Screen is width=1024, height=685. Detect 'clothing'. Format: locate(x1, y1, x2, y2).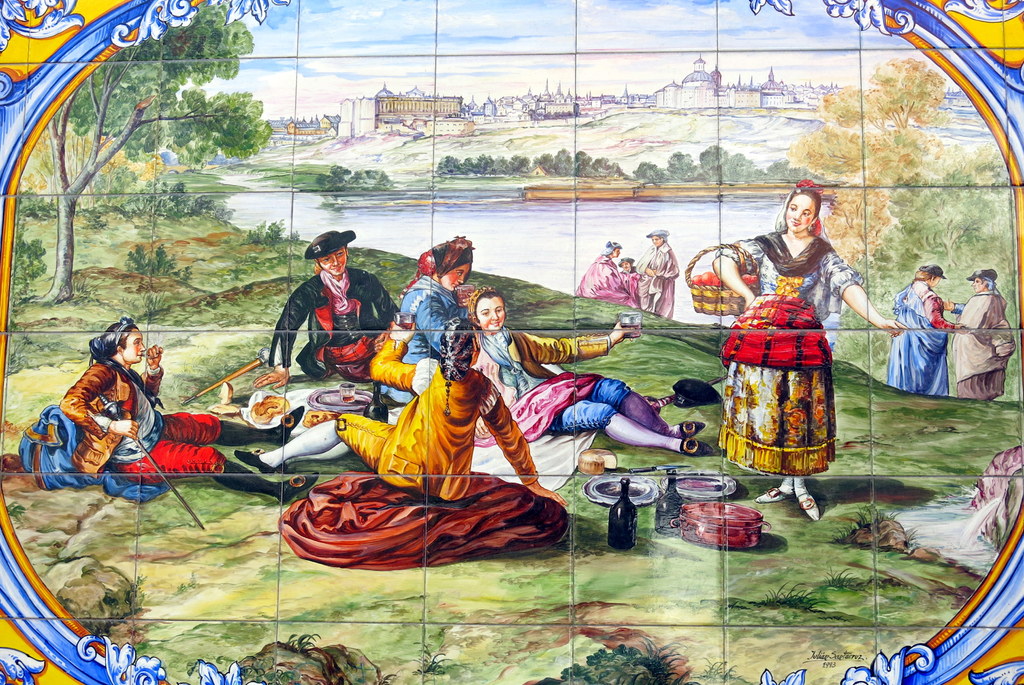
locate(723, 267, 848, 479).
